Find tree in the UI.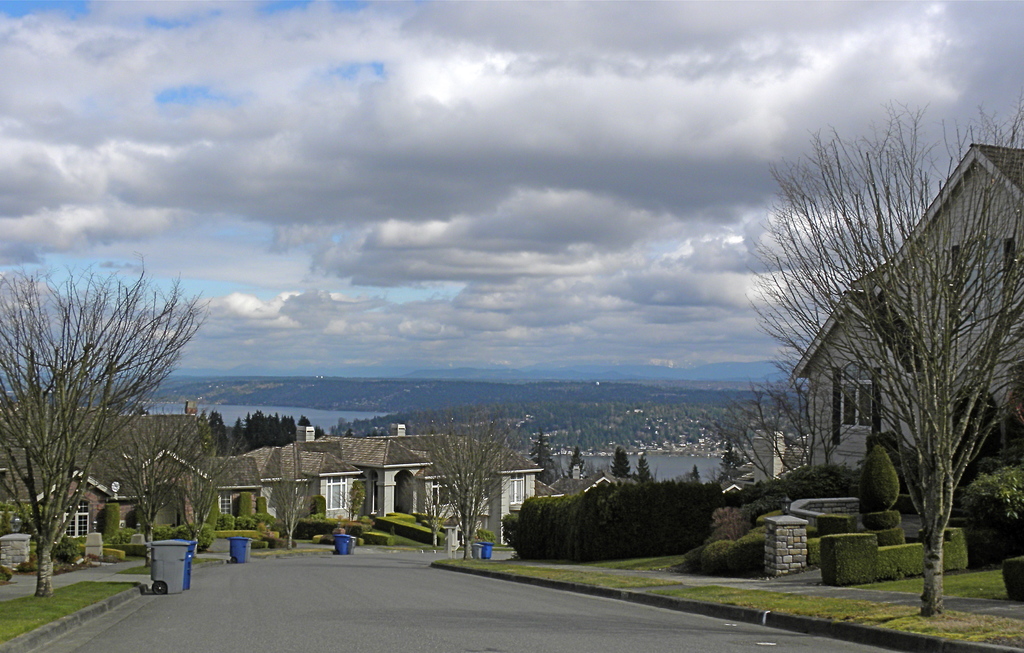
UI element at 0/253/216/599.
